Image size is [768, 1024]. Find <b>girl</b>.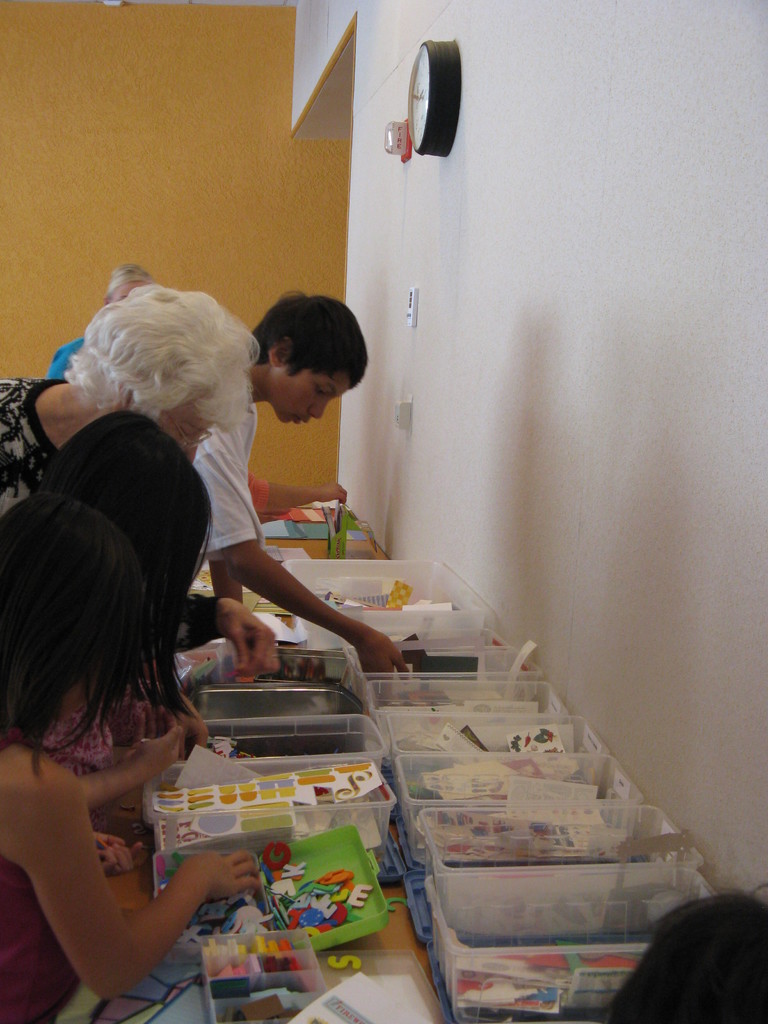
{"x1": 0, "y1": 491, "x2": 264, "y2": 1023}.
